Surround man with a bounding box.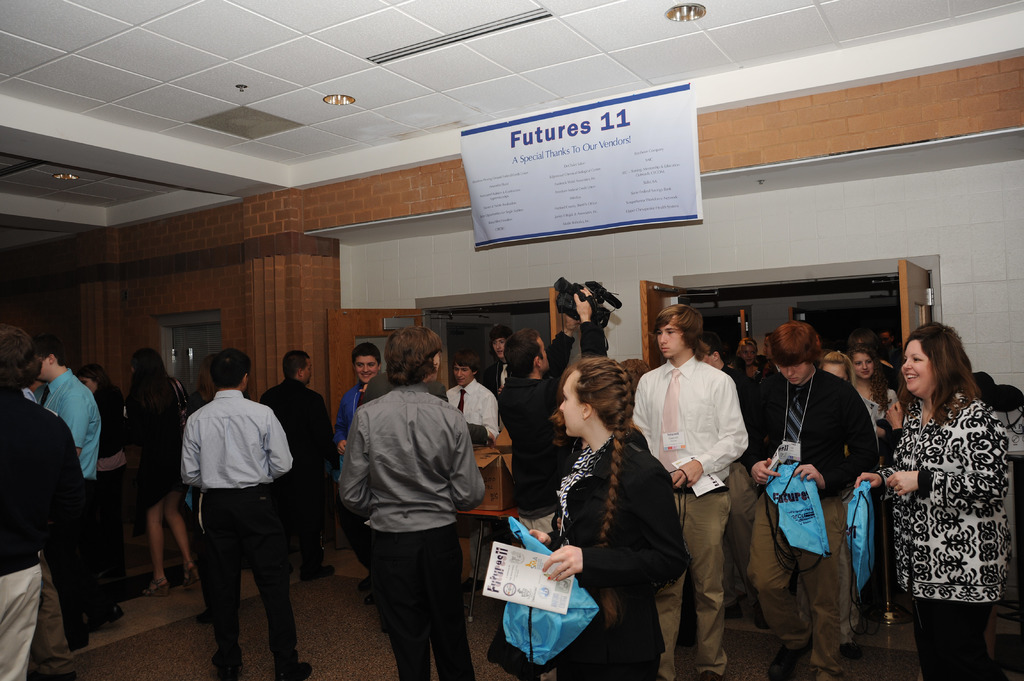
<region>0, 330, 86, 680</region>.
